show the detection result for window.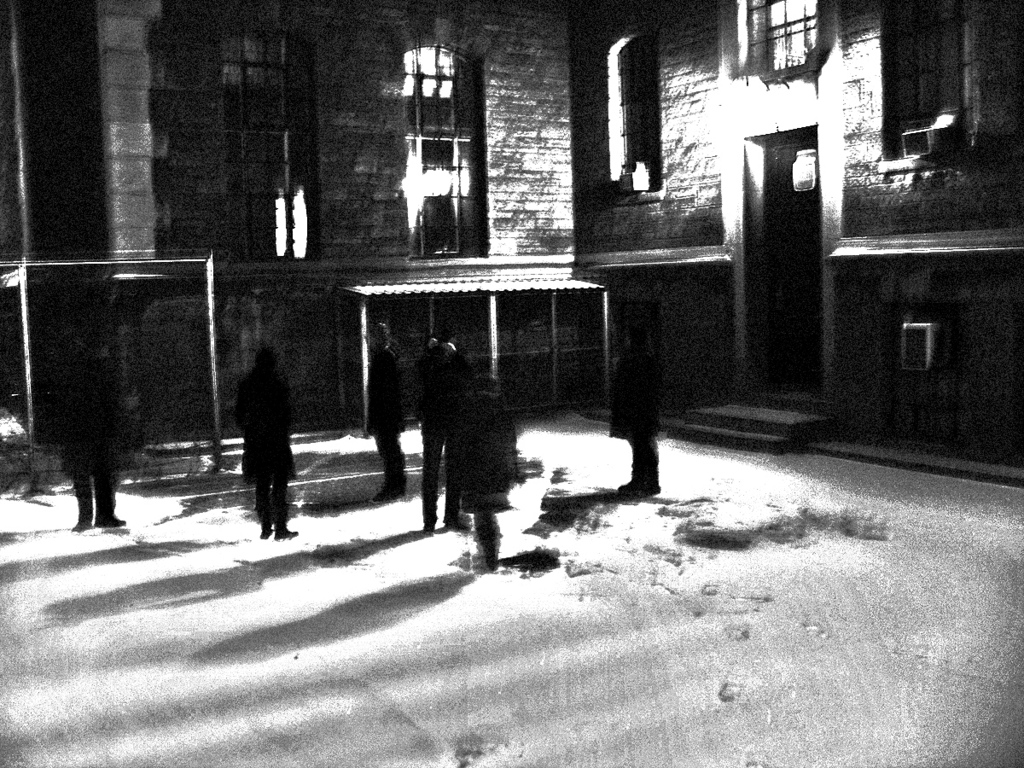
l=216, t=30, r=317, b=262.
